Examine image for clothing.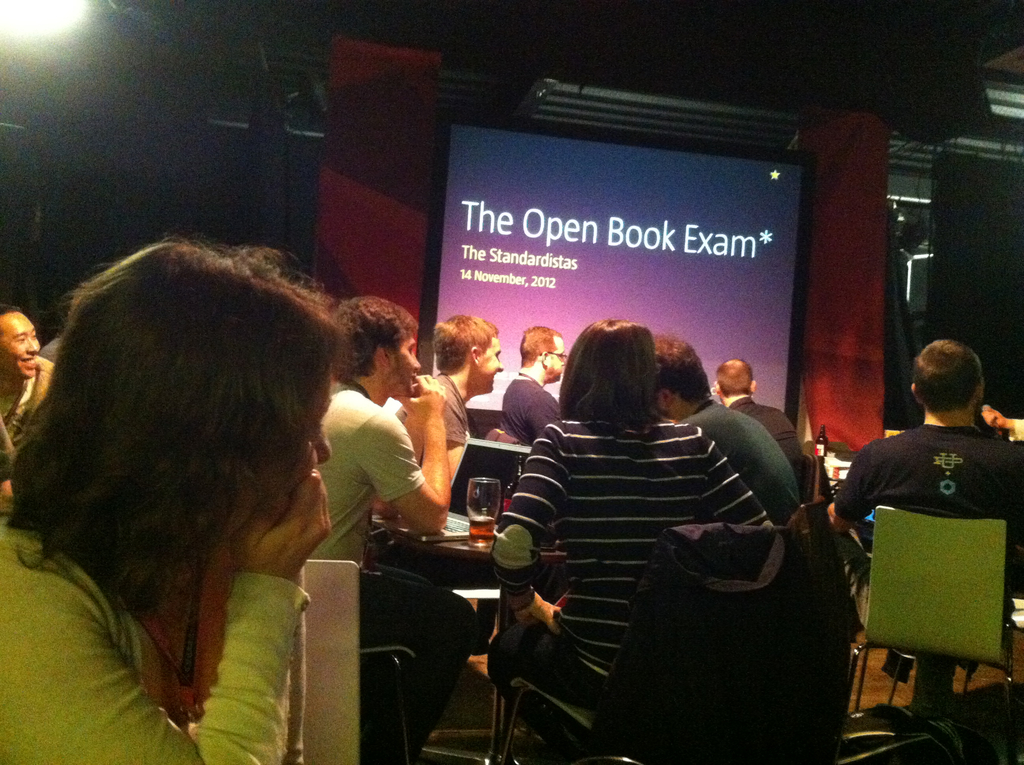
Examination result: rect(835, 428, 1023, 600).
